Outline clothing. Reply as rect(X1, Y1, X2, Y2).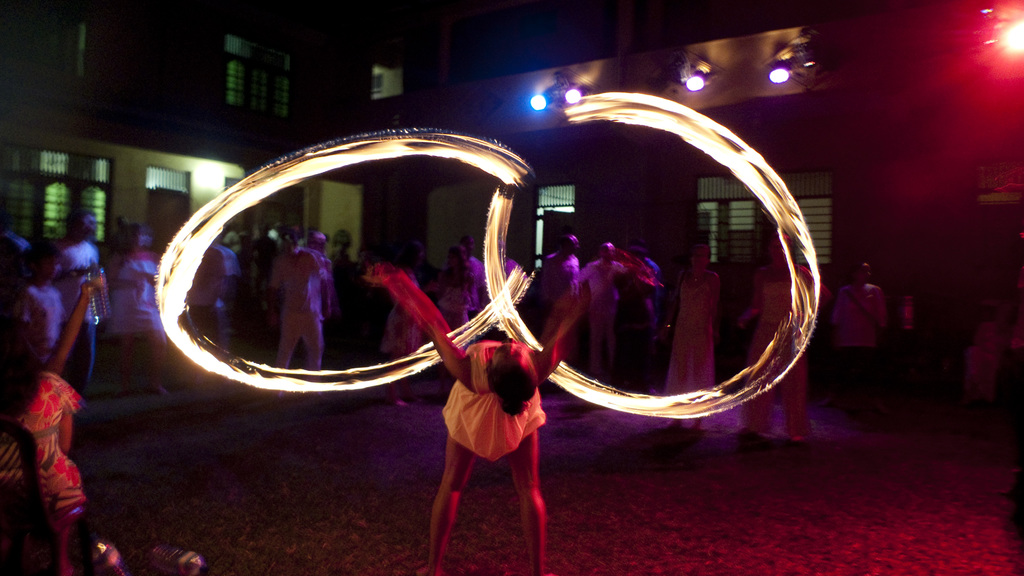
rect(755, 258, 803, 430).
